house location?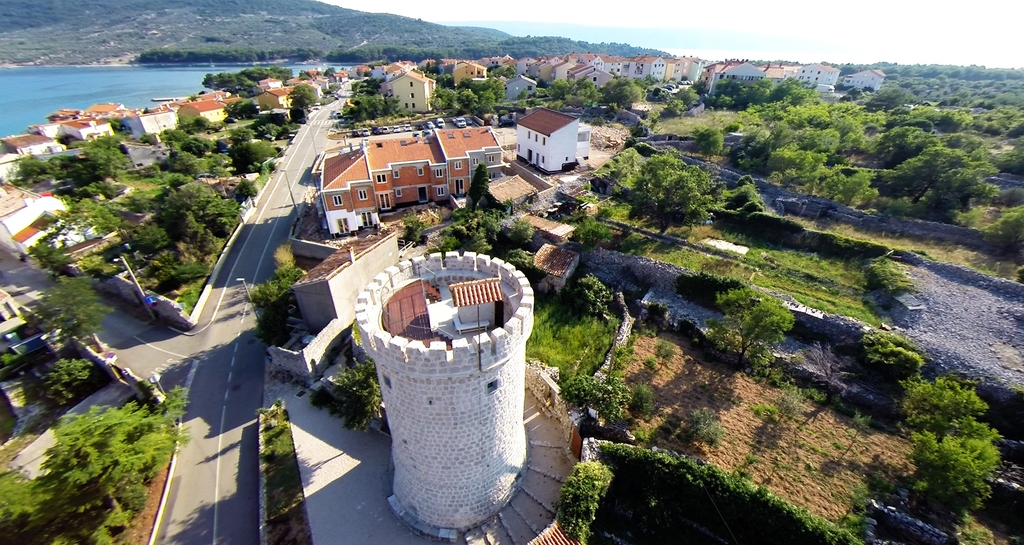
(549, 60, 583, 84)
